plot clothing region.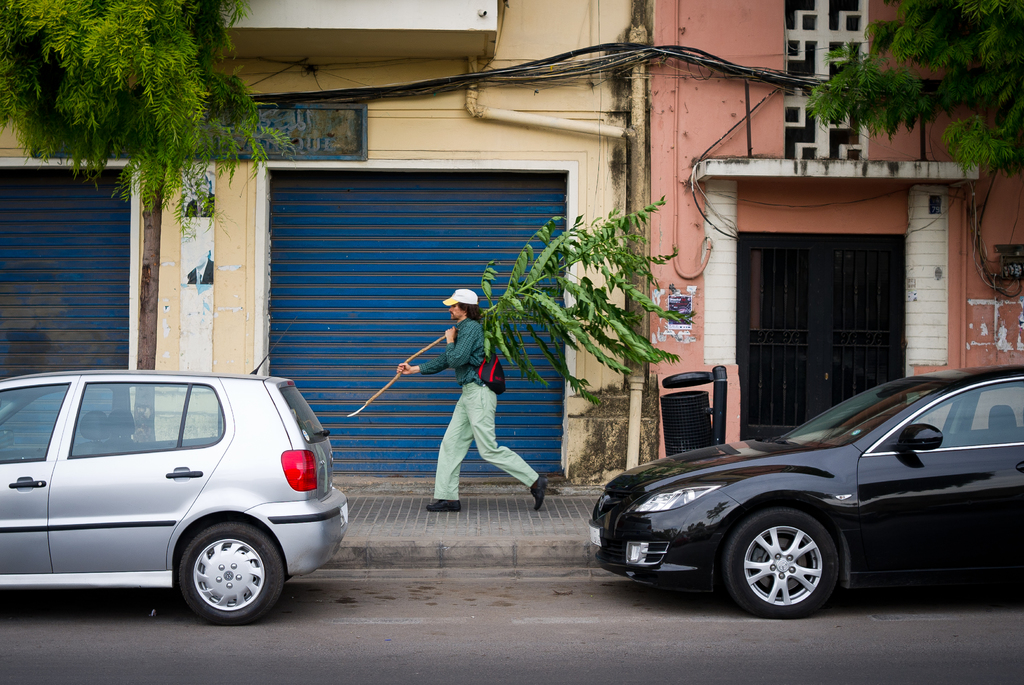
Plotted at bbox(425, 315, 522, 519).
